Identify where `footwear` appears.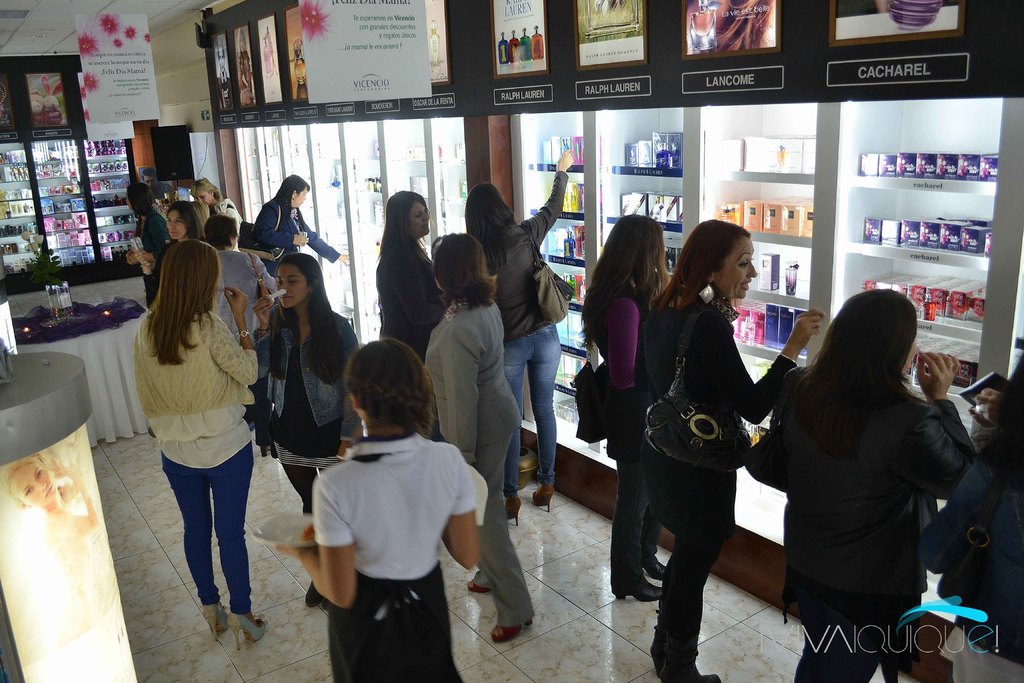
Appears at box=[504, 491, 524, 525].
